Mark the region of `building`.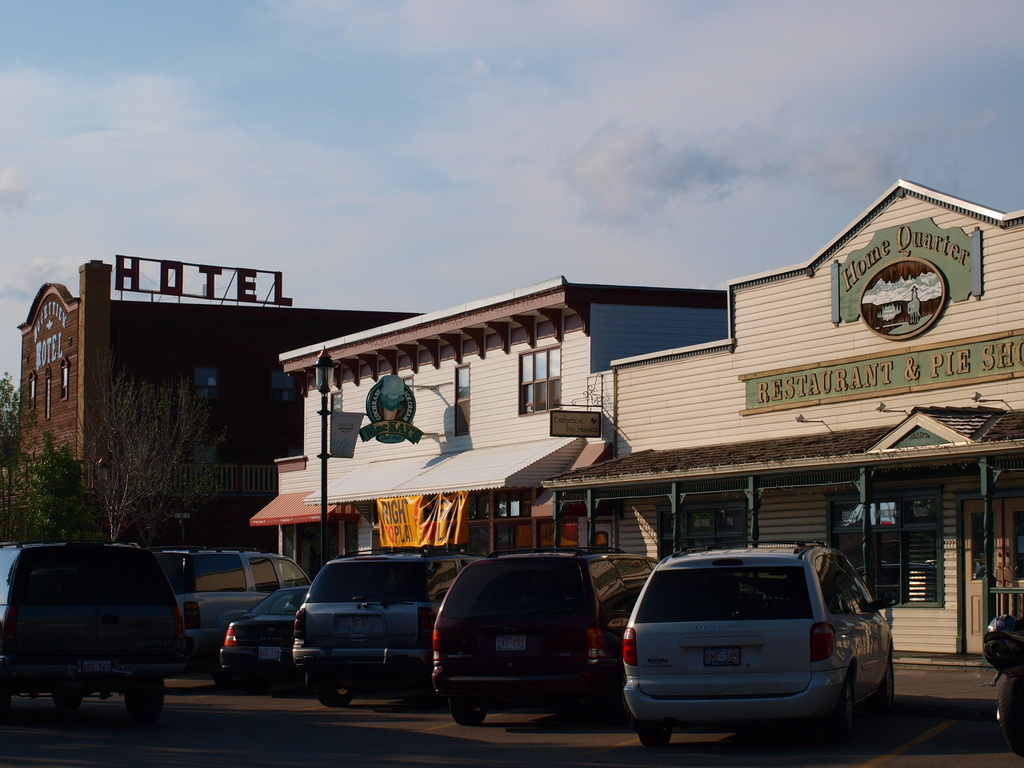
Region: bbox=(9, 260, 418, 548).
